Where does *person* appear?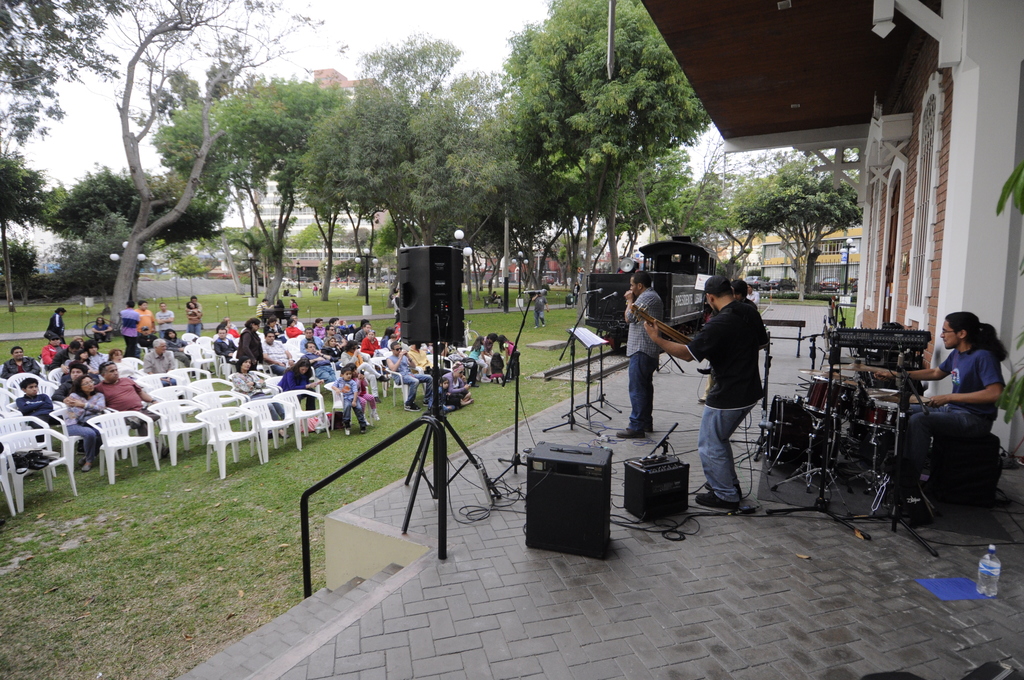
Appears at 361 328 381 353.
